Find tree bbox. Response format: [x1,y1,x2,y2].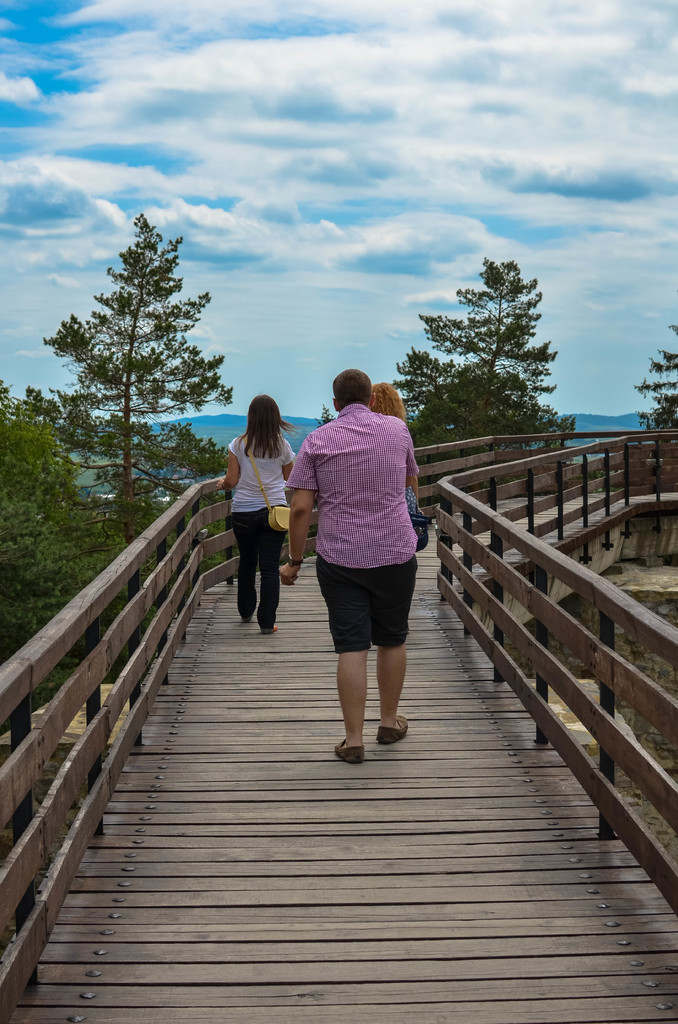
[563,413,642,442].
